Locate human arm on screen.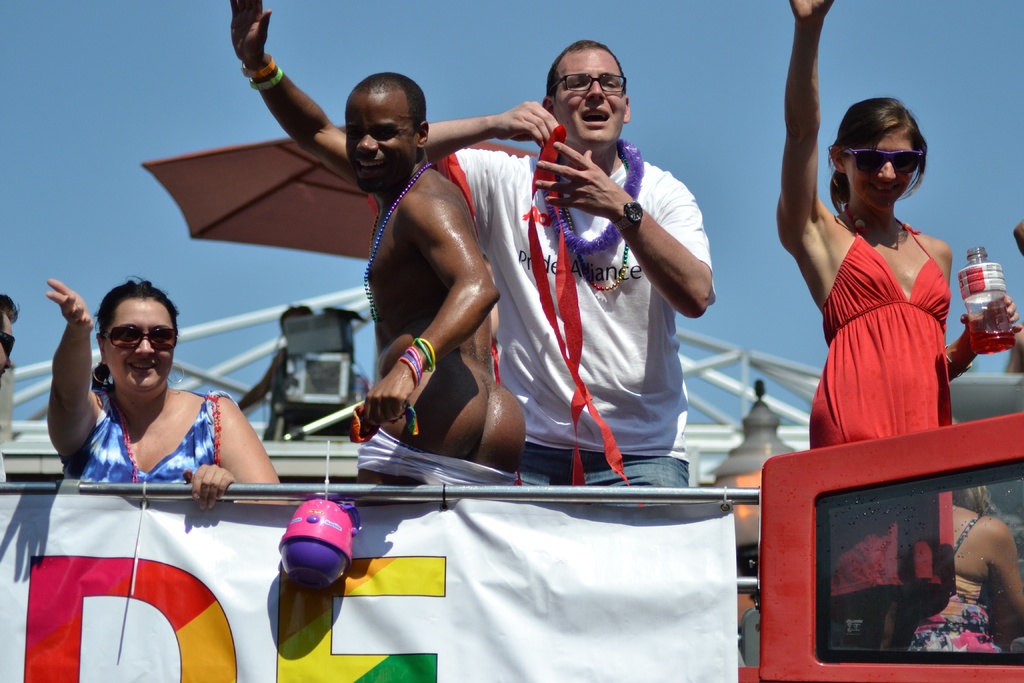
On screen at 425,99,557,164.
